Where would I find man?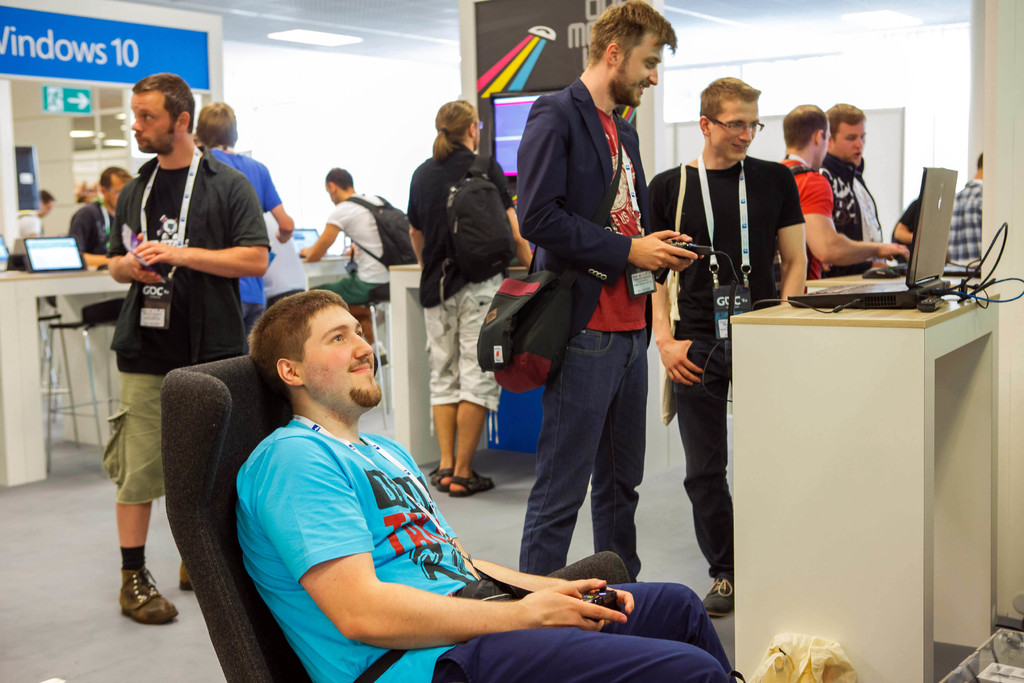
At x1=522 y1=0 x2=703 y2=582.
